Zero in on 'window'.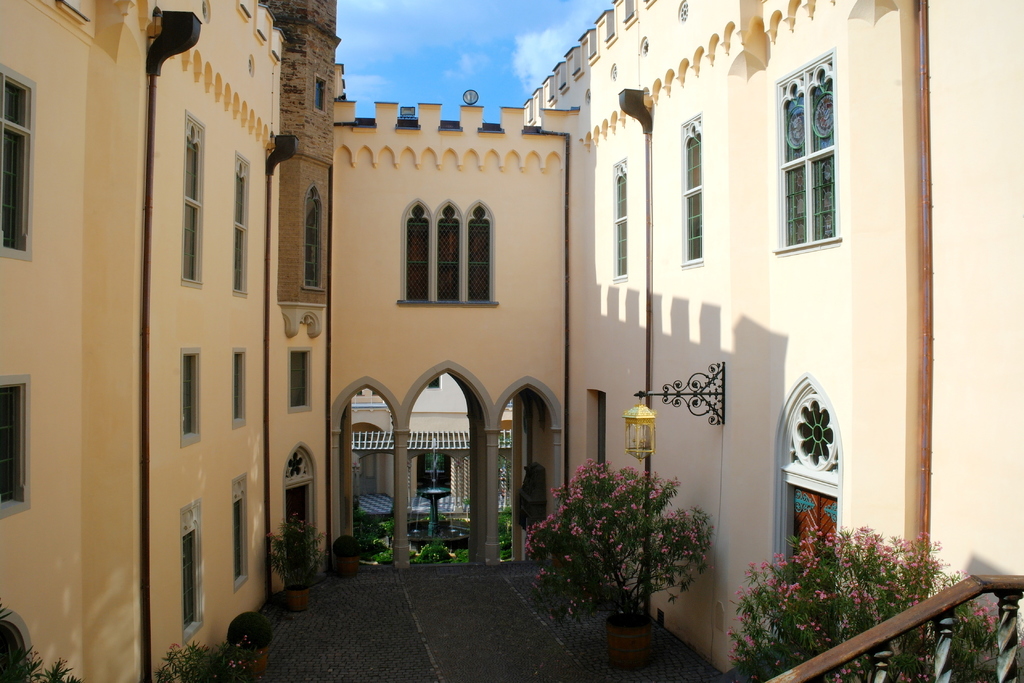
Zeroed in: bbox(304, 181, 324, 293).
